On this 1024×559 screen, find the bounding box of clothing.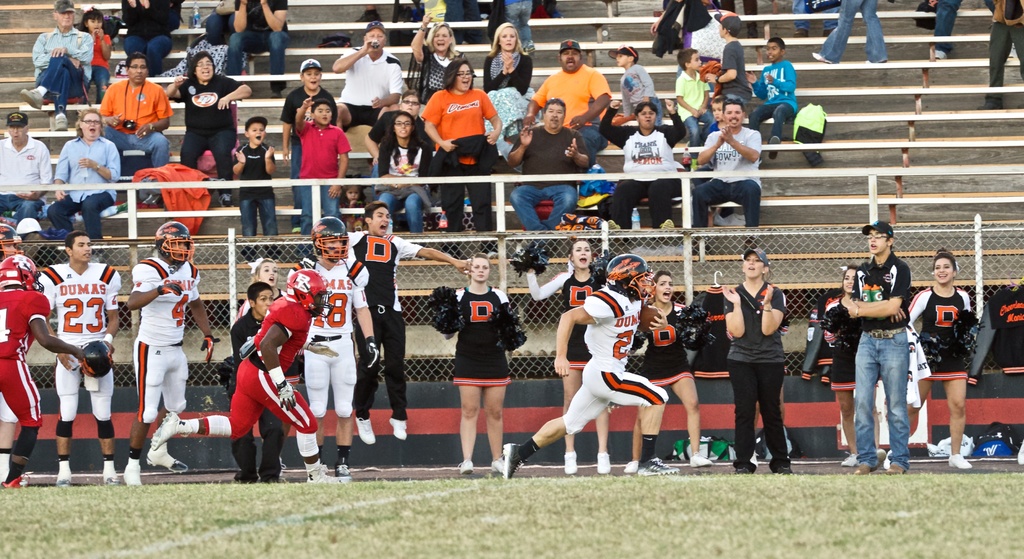
Bounding box: box=[2, 139, 61, 233].
